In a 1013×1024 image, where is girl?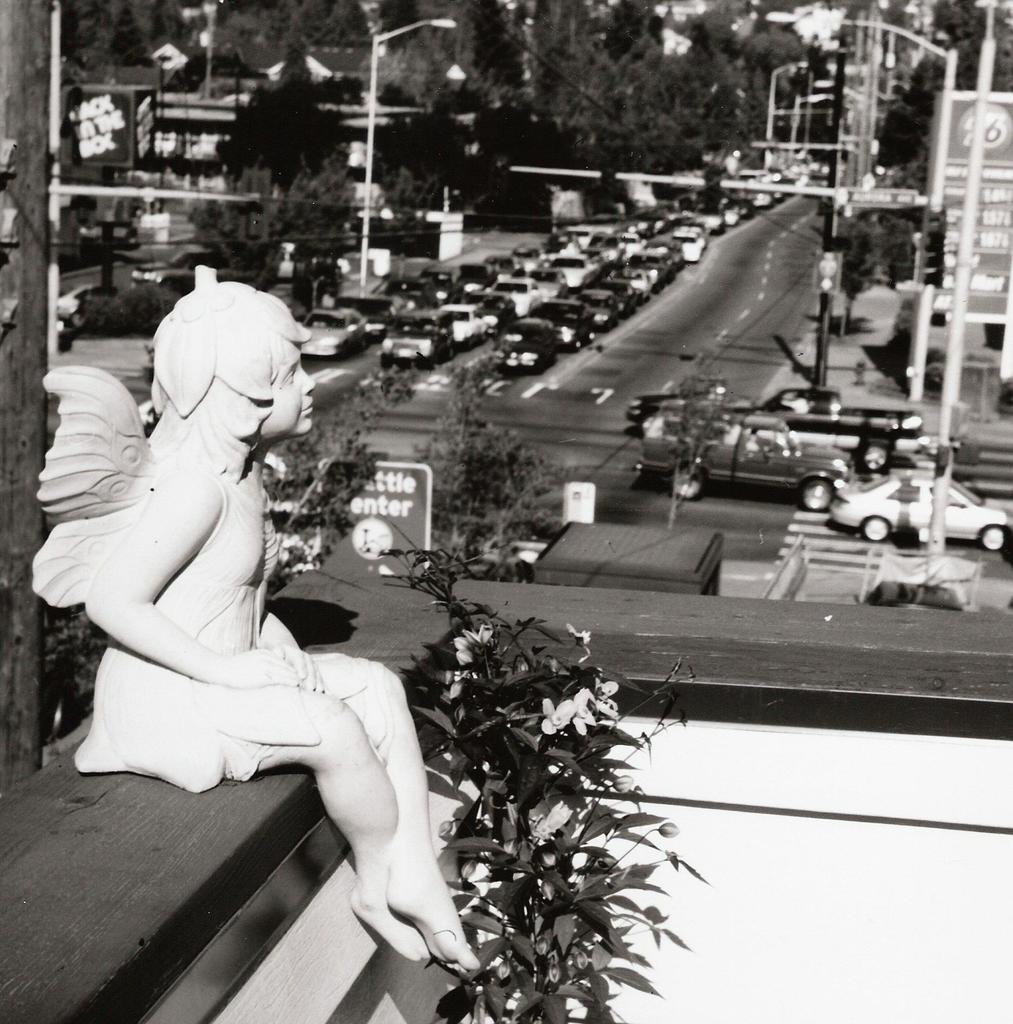
[x1=26, y1=266, x2=481, y2=977].
